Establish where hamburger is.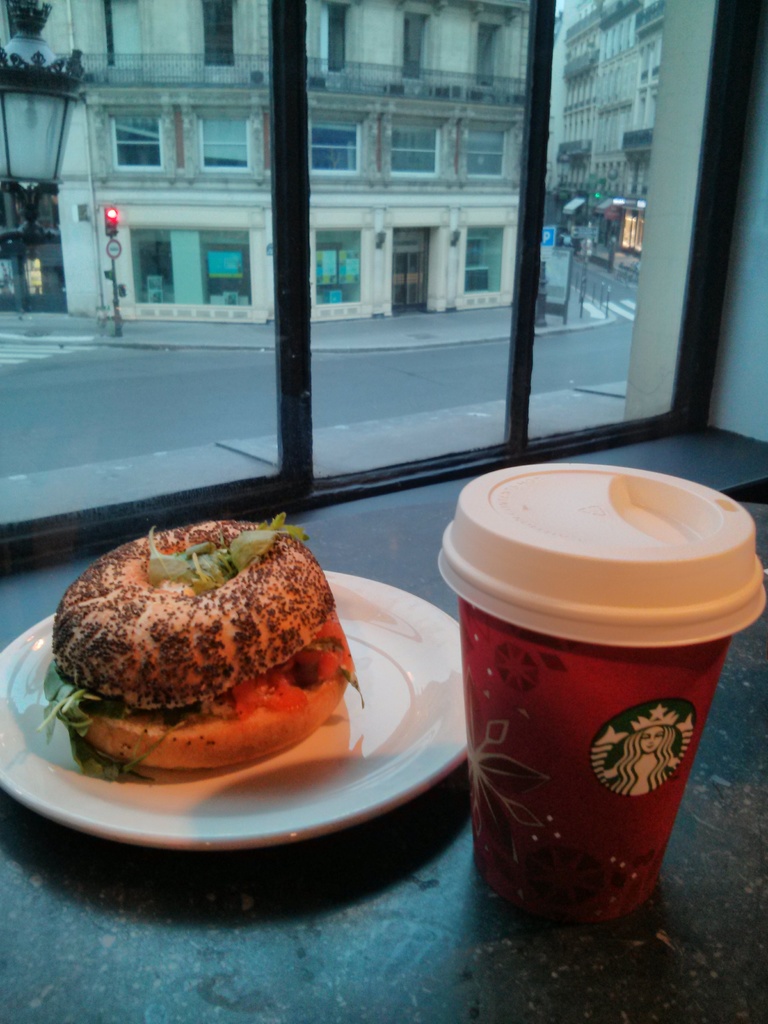
Established at (x1=32, y1=516, x2=366, y2=779).
